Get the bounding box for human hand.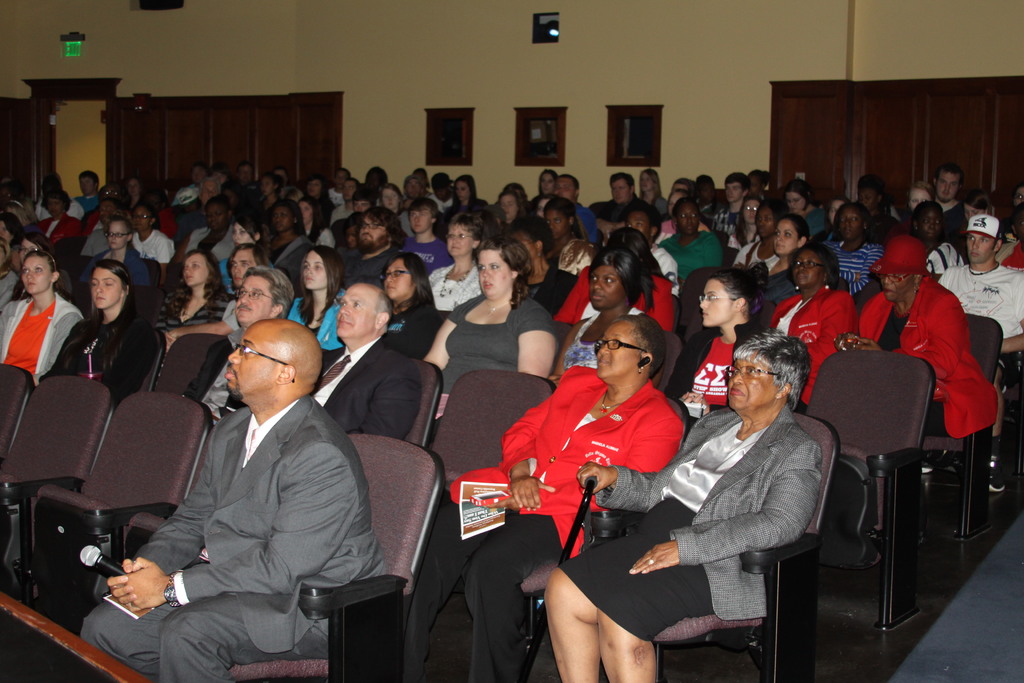
x1=106, y1=554, x2=143, y2=612.
